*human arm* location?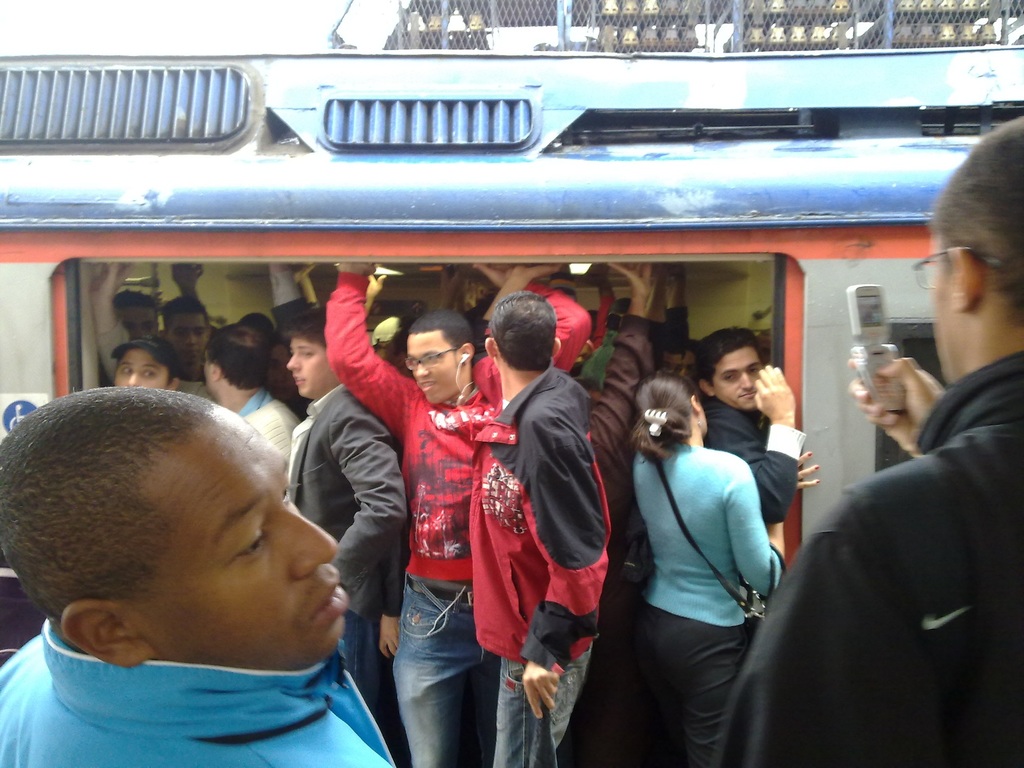
838/349/948/464
